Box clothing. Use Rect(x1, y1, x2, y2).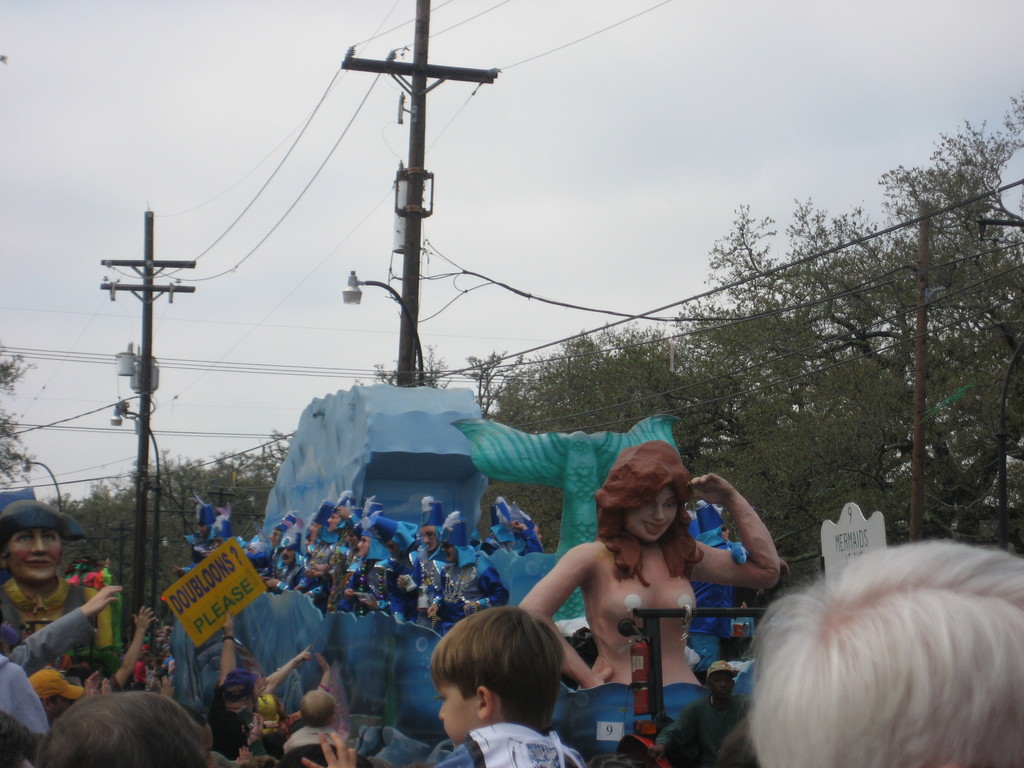
Rect(174, 527, 493, 635).
